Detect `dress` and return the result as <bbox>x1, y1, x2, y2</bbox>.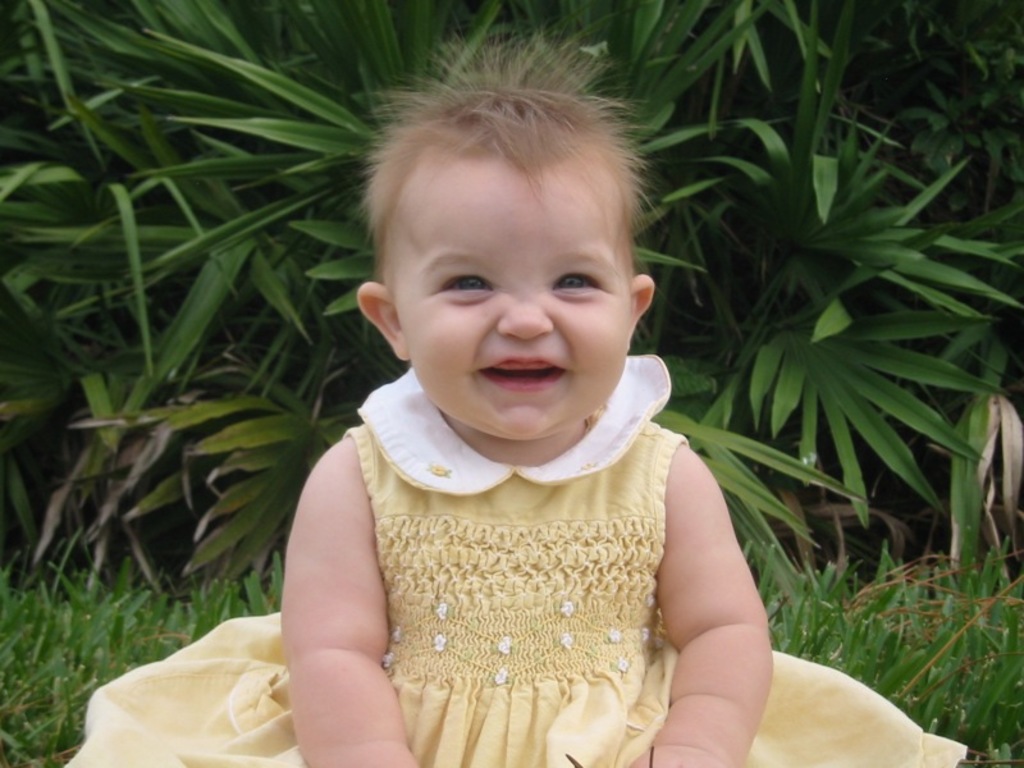
<bbox>67, 351, 972, 767</bbox>.
